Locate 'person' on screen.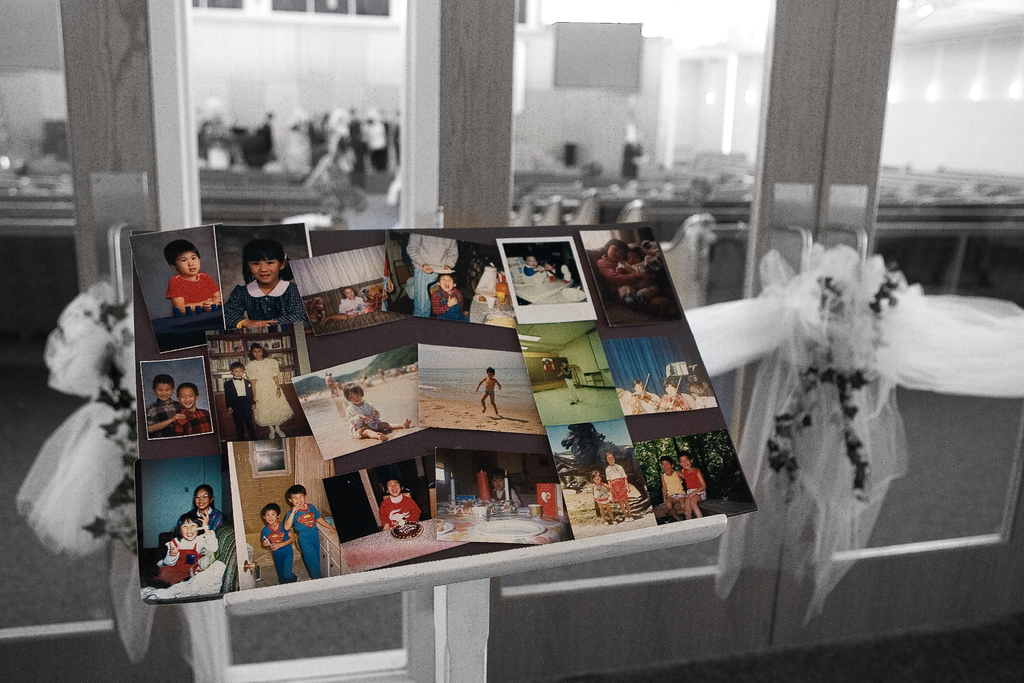
On screen at {"left": 141, "top": 372, "right": 189, "bottom": 432}.
